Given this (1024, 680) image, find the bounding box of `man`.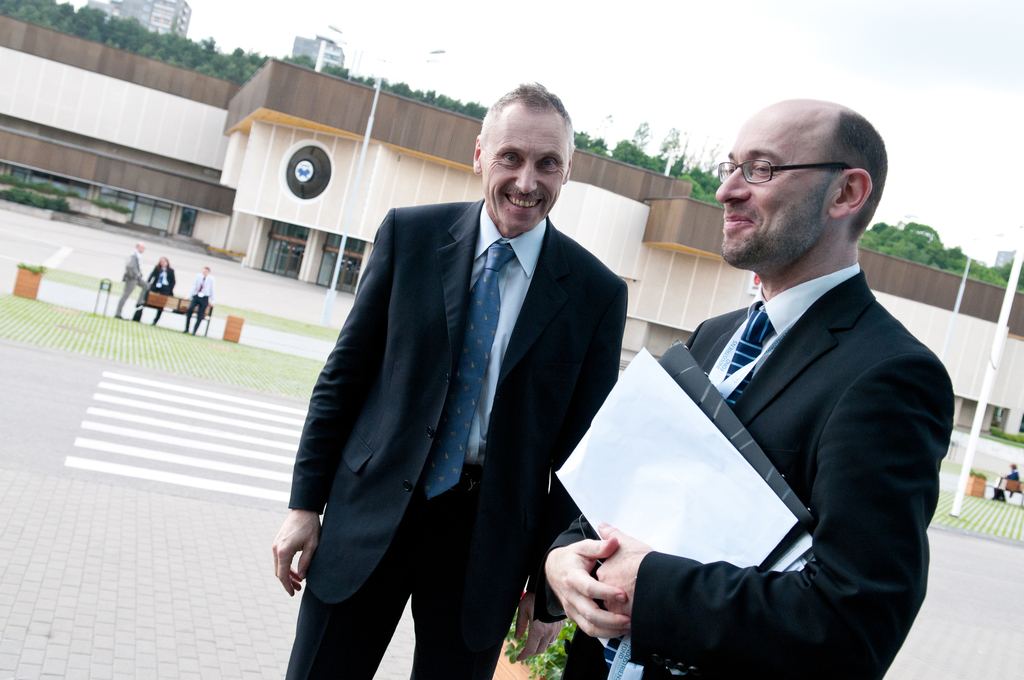
{"x1": 541, "y1": 99, "x2": 970, "y2": 679}.
